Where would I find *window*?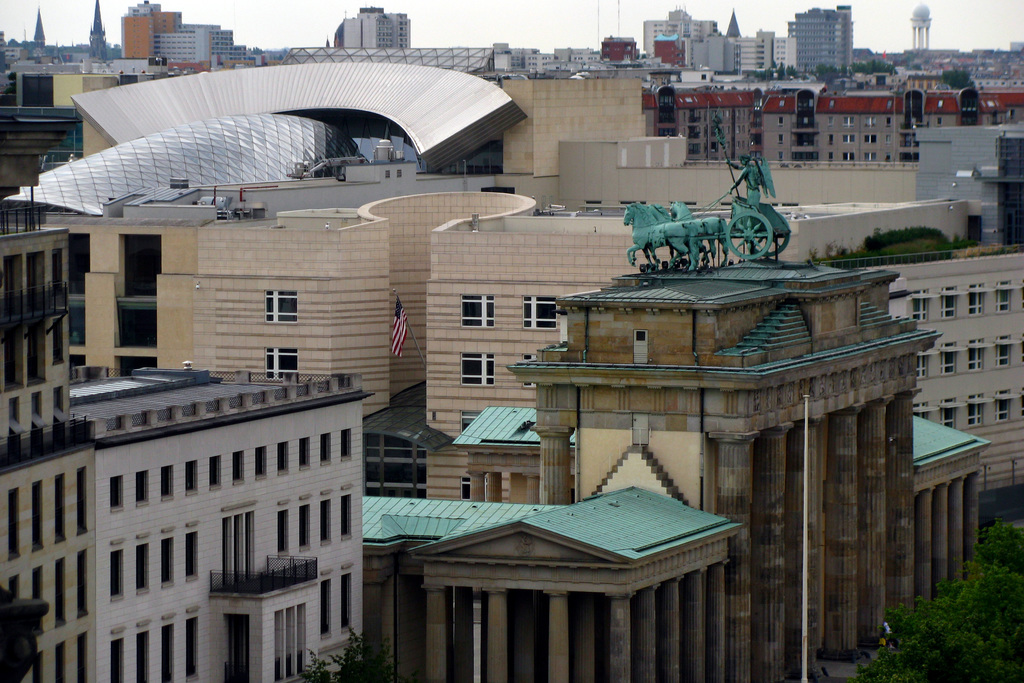
At 867, 153, 879, 160.
